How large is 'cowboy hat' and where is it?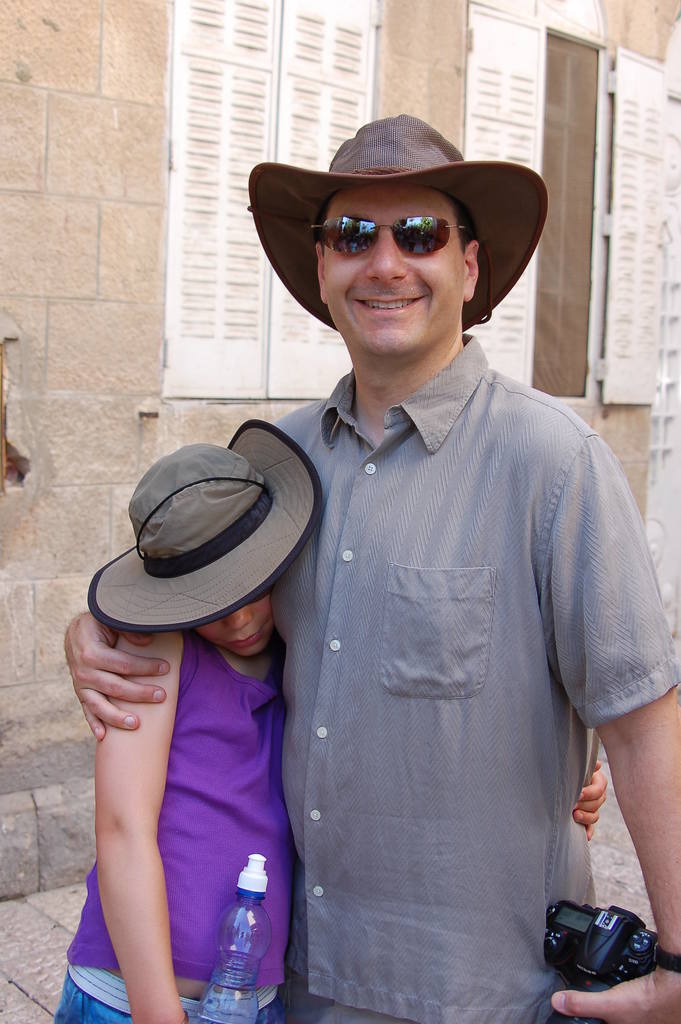
Bounding box: (84,424,319,634).
